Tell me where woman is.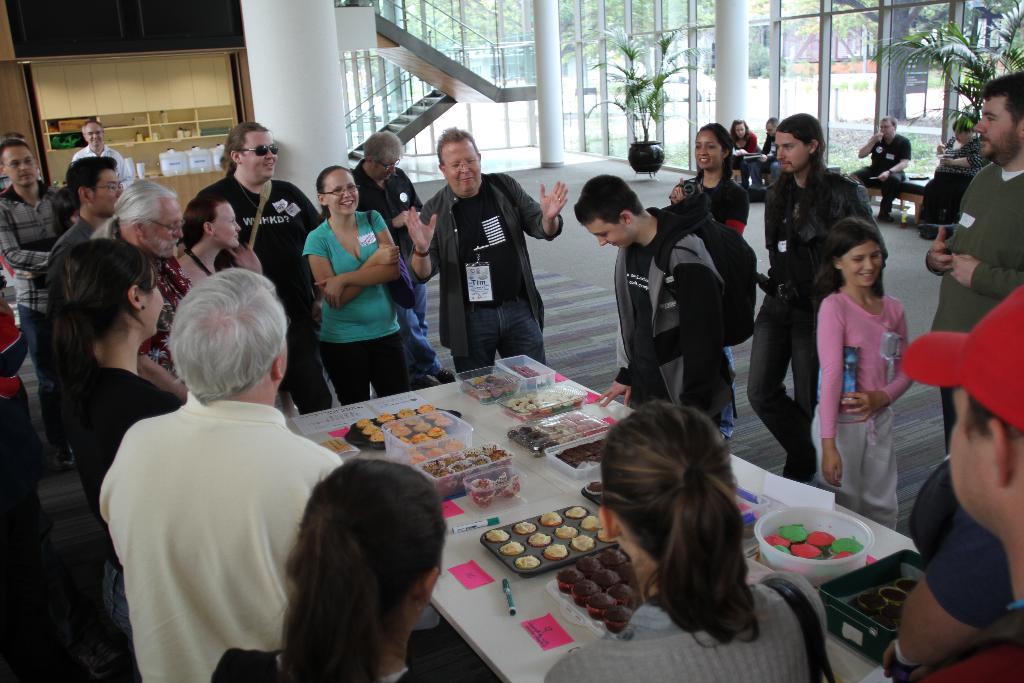
woman is at <region>170, 201, 266, 292</region>.
